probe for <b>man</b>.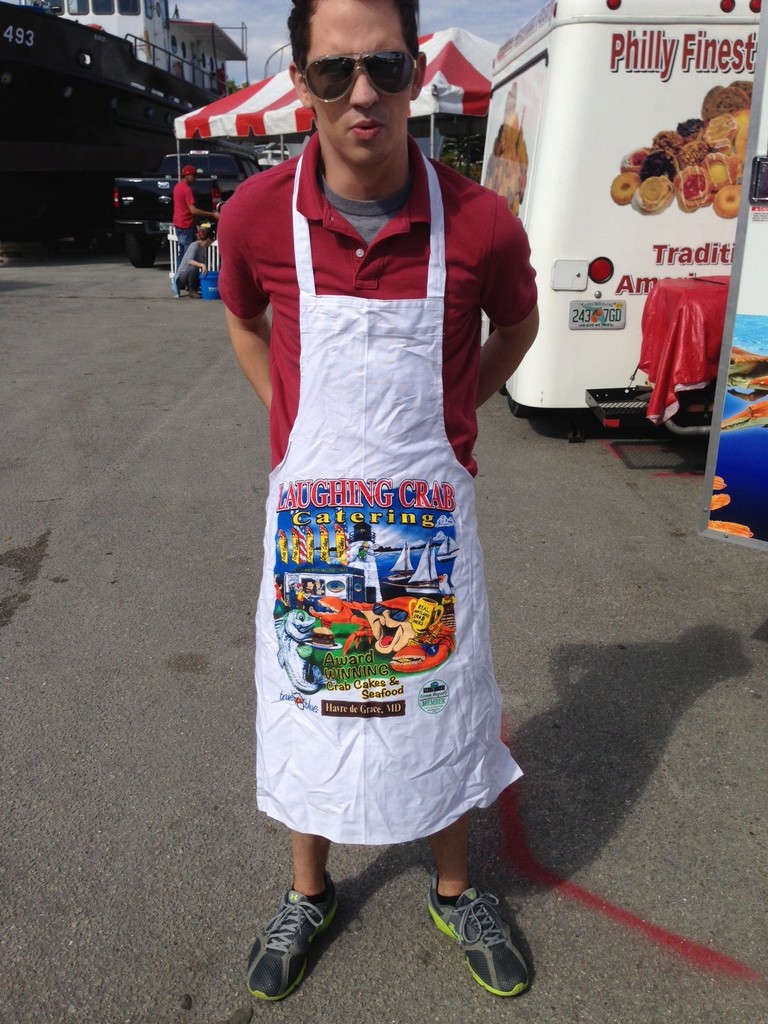
Probe result: bbox=(218, 13, 555, 975).
